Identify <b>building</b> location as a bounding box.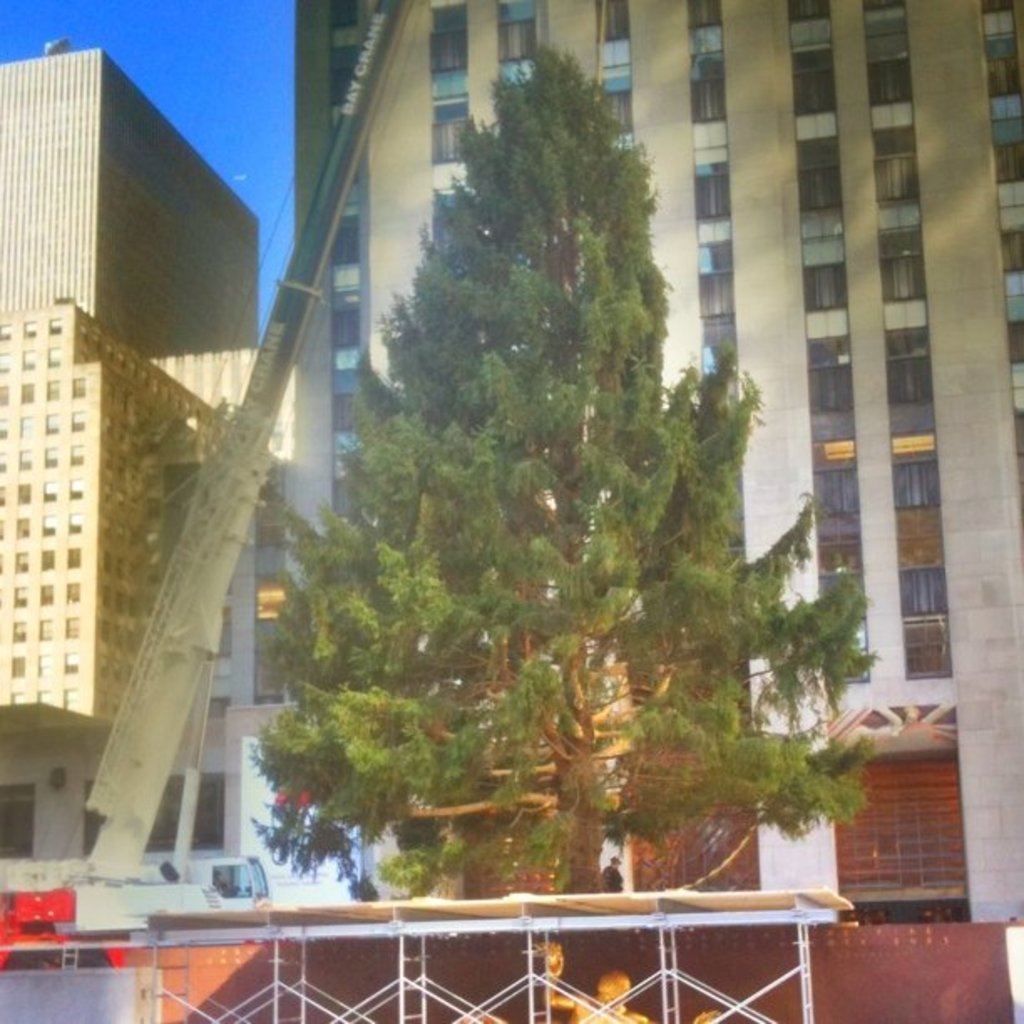
0,301,233,899.
